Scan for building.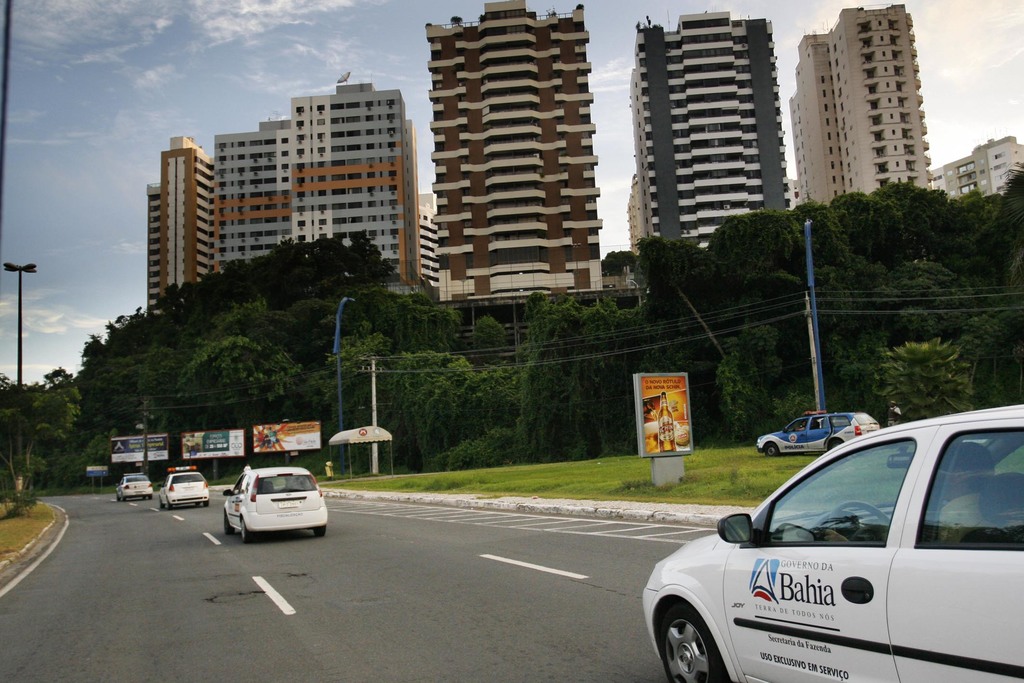
Scan result: 424 0 603 305.
